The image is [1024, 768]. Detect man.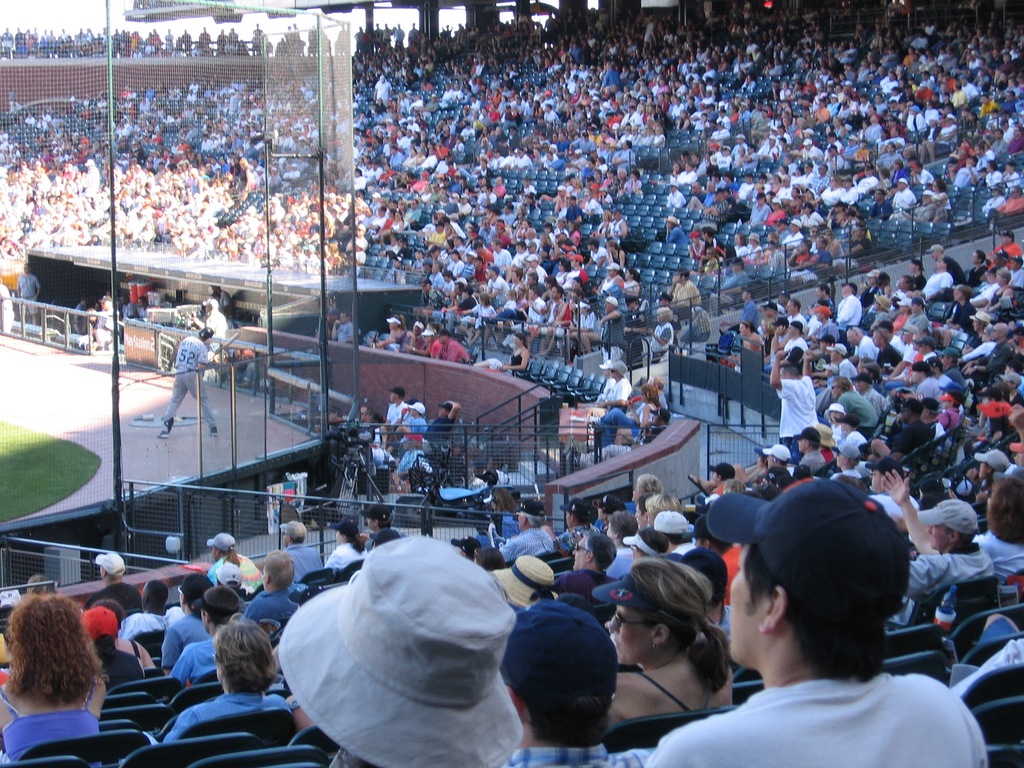
Detection: rect(644, 478, 988, 767).
